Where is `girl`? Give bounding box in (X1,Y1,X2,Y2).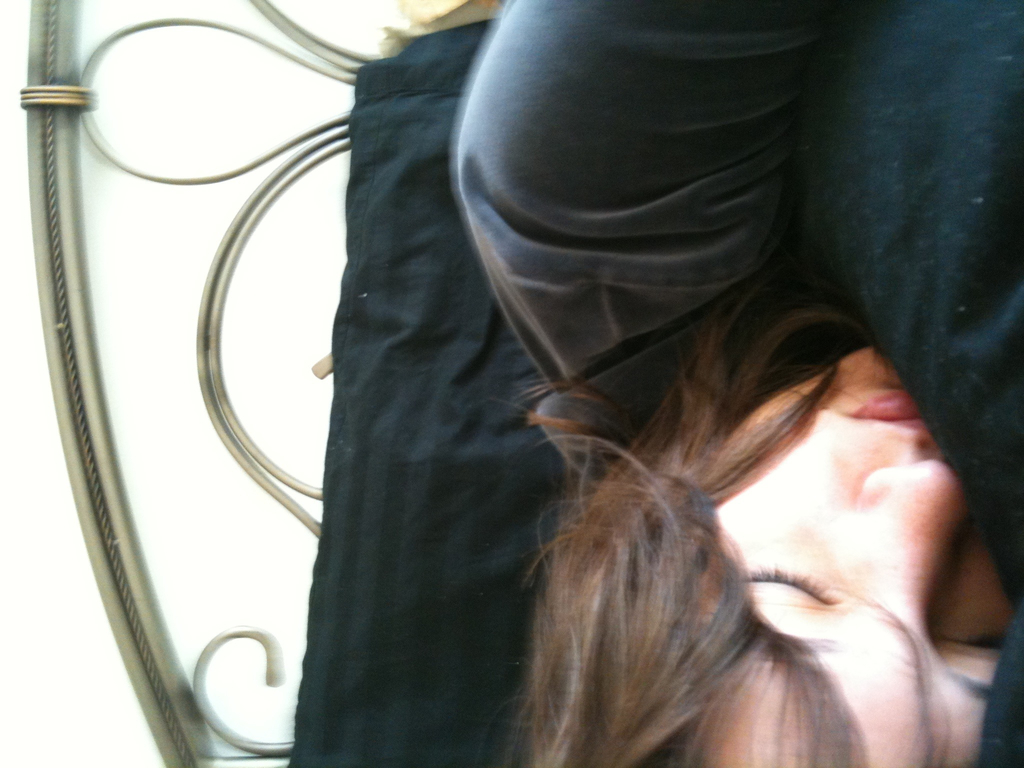
(451,0,1017,767).
